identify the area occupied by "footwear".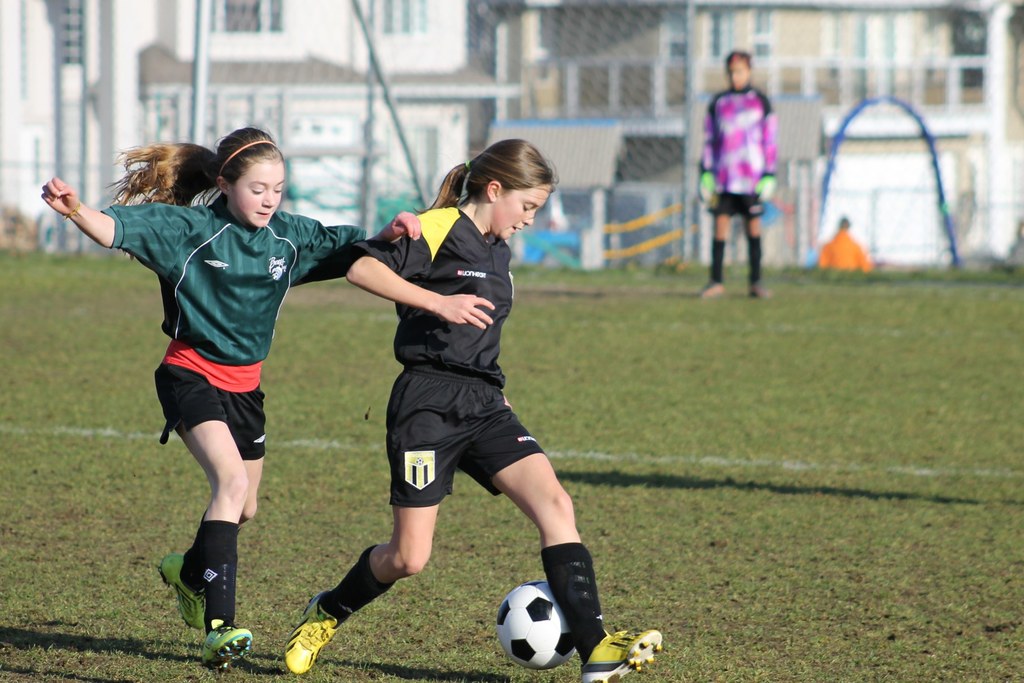
Area: 751/278/772/296.
